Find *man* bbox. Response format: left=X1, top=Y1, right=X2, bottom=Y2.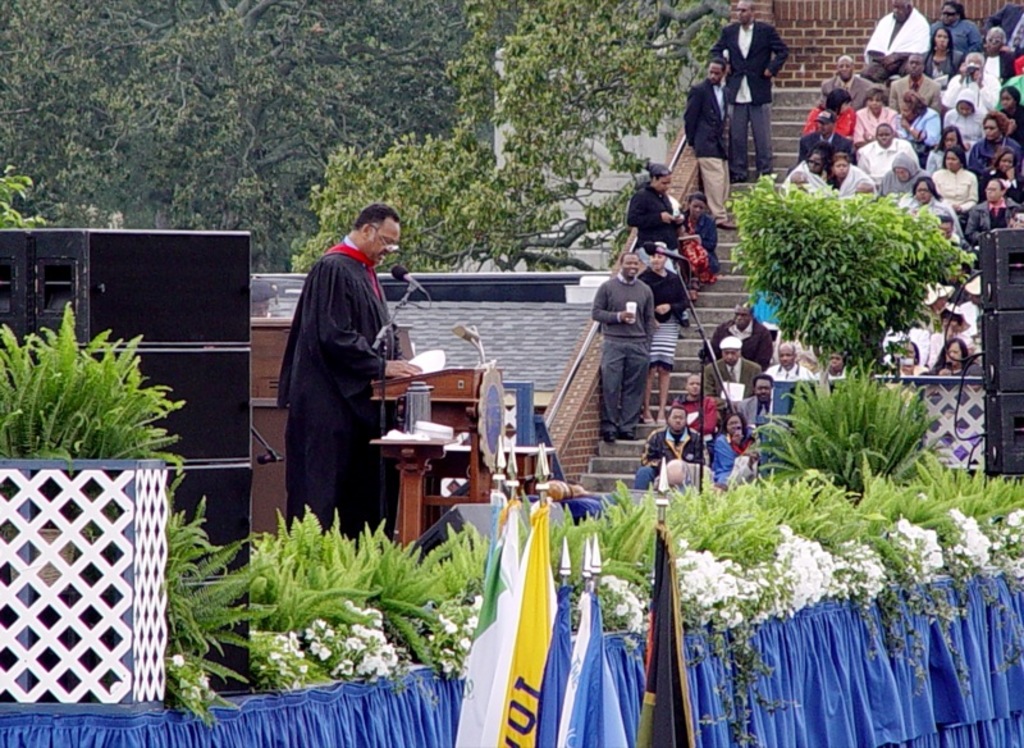
left=622, top=165, right=687, bottom=264.
